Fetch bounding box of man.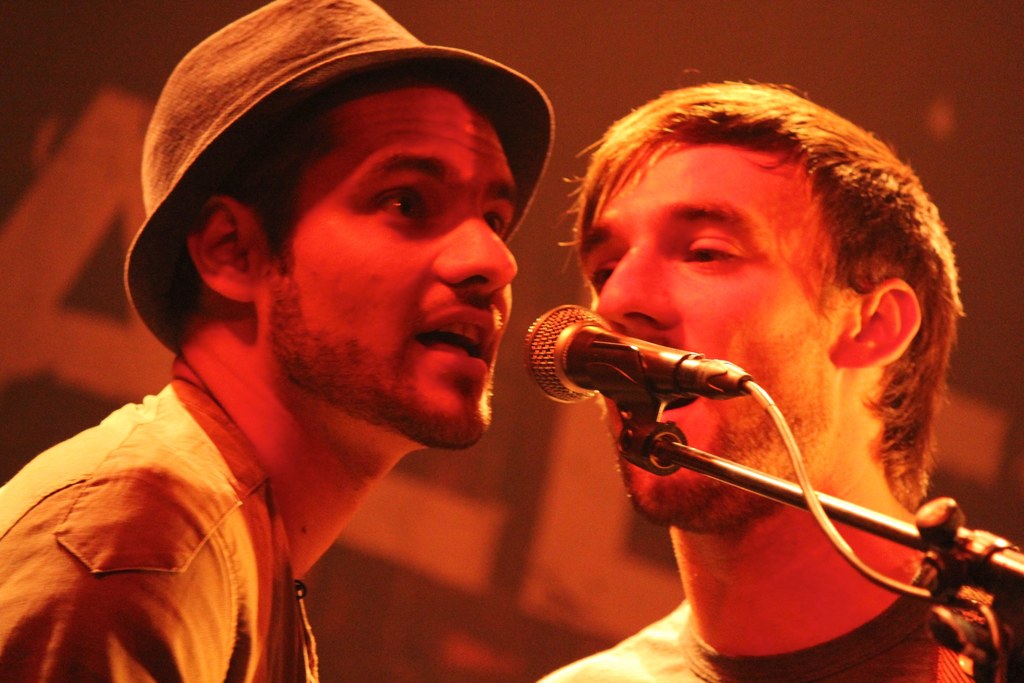
Bbox: 19, 13, 631, 679.
